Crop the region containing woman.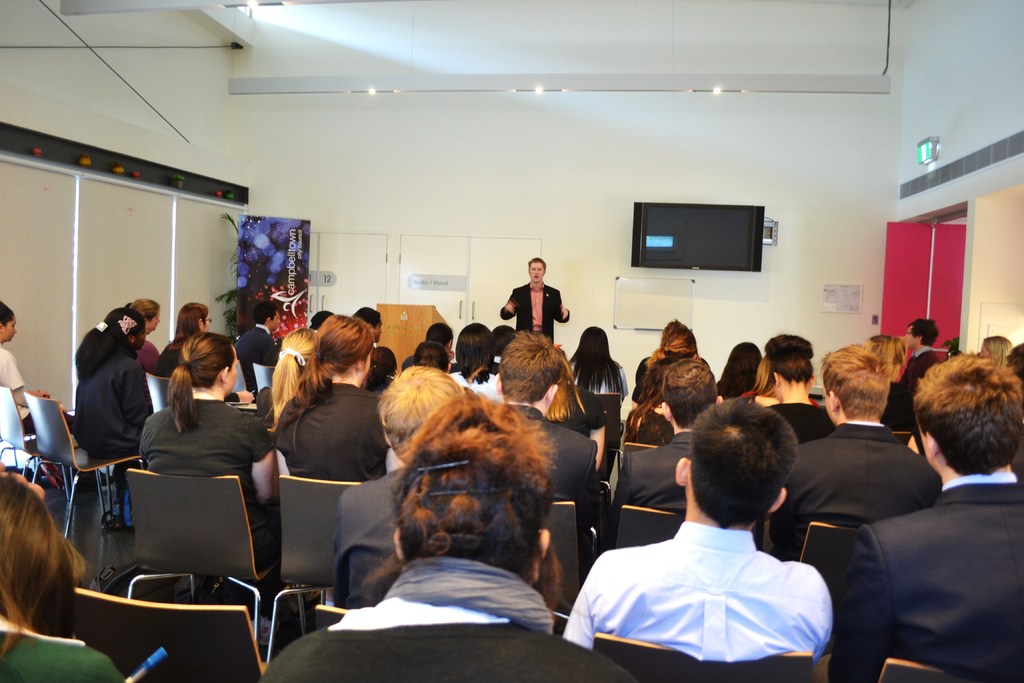
Crop region: detection(648, 318, 698, 363).
